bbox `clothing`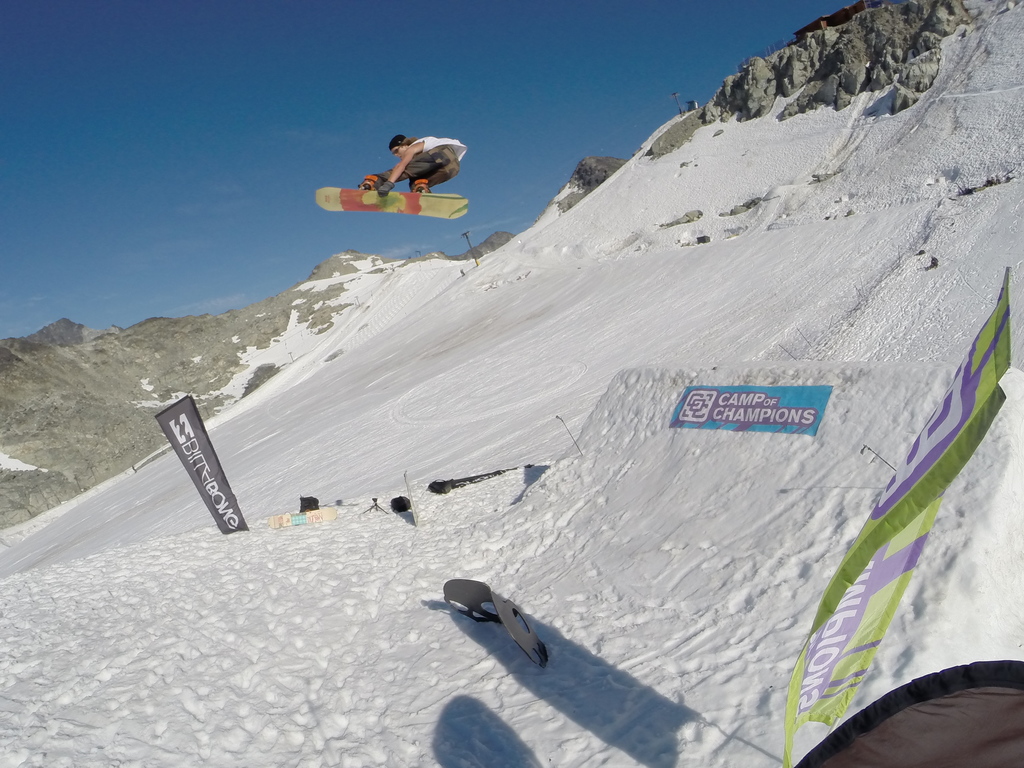
378:135:468:191
